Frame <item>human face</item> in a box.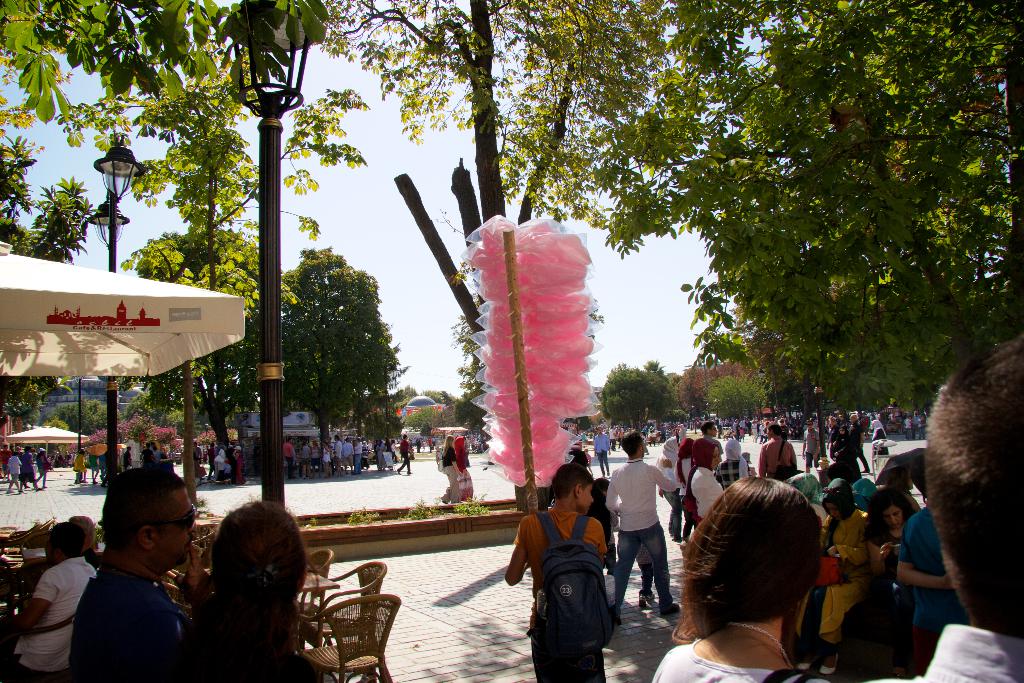
locate(577, 484, 593, 512).
